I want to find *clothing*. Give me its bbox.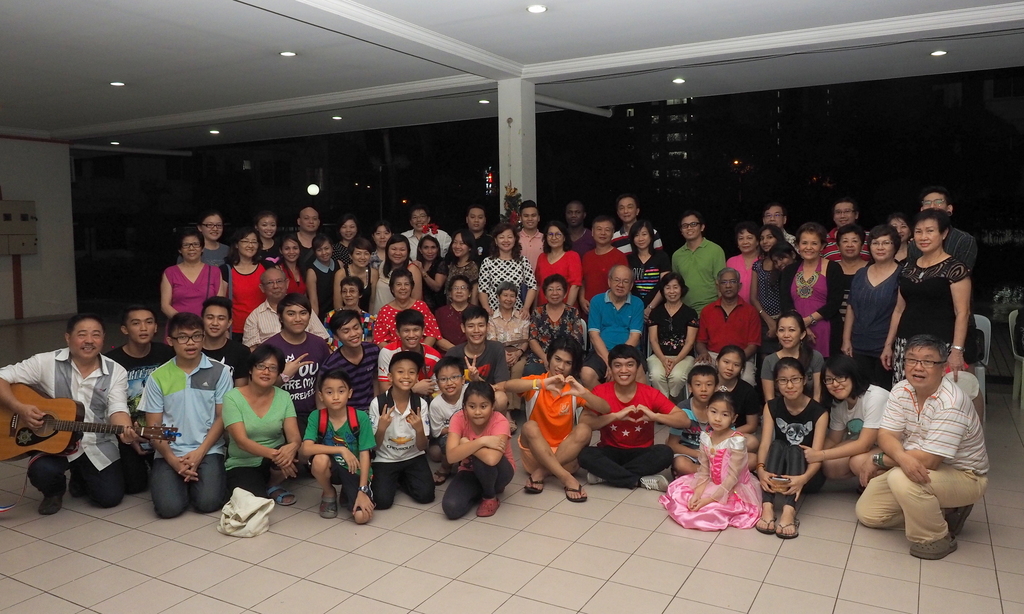
[578,387,682,479].
